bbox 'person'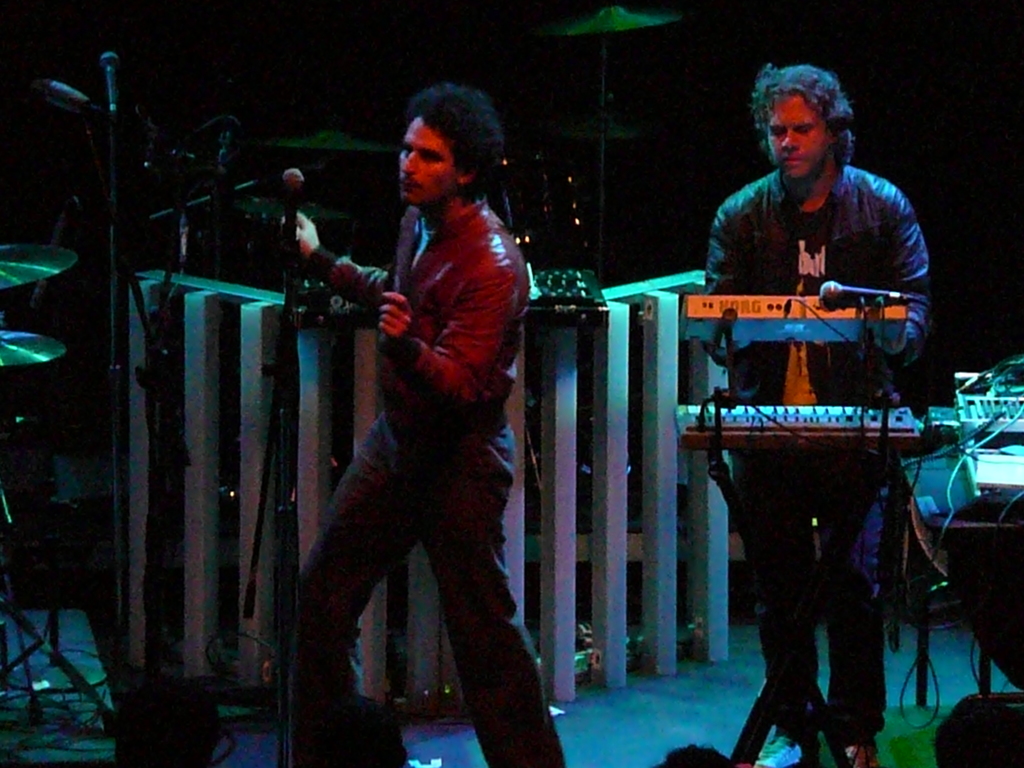
293 83 566 767
